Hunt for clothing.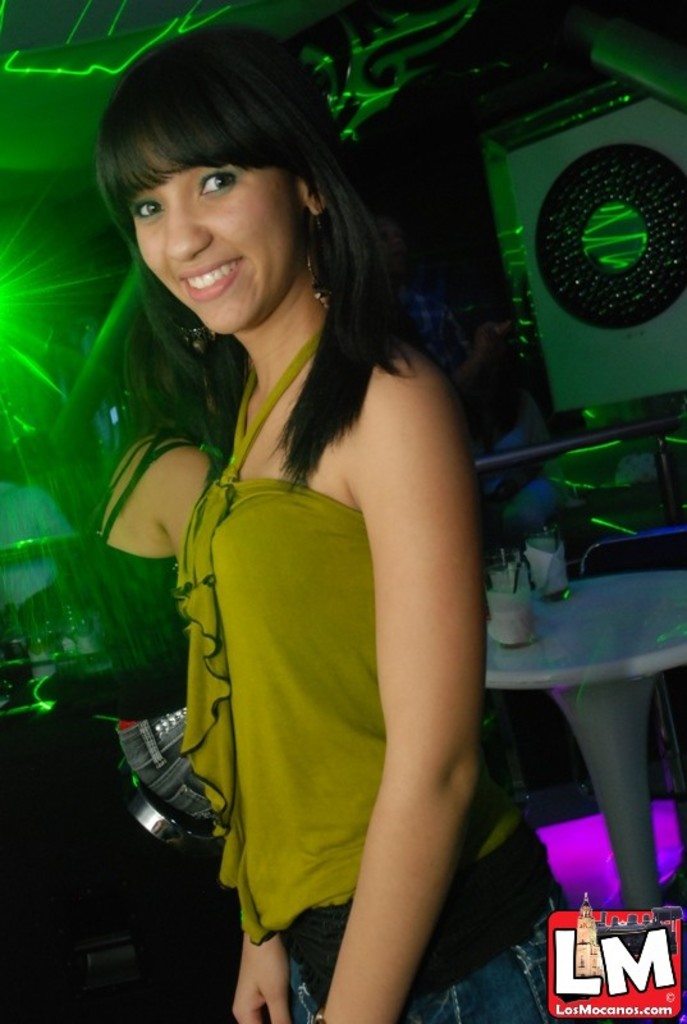
Hunted down at {"x1": 93, "y1": 408, "x2": 203, "y2": 842}.
